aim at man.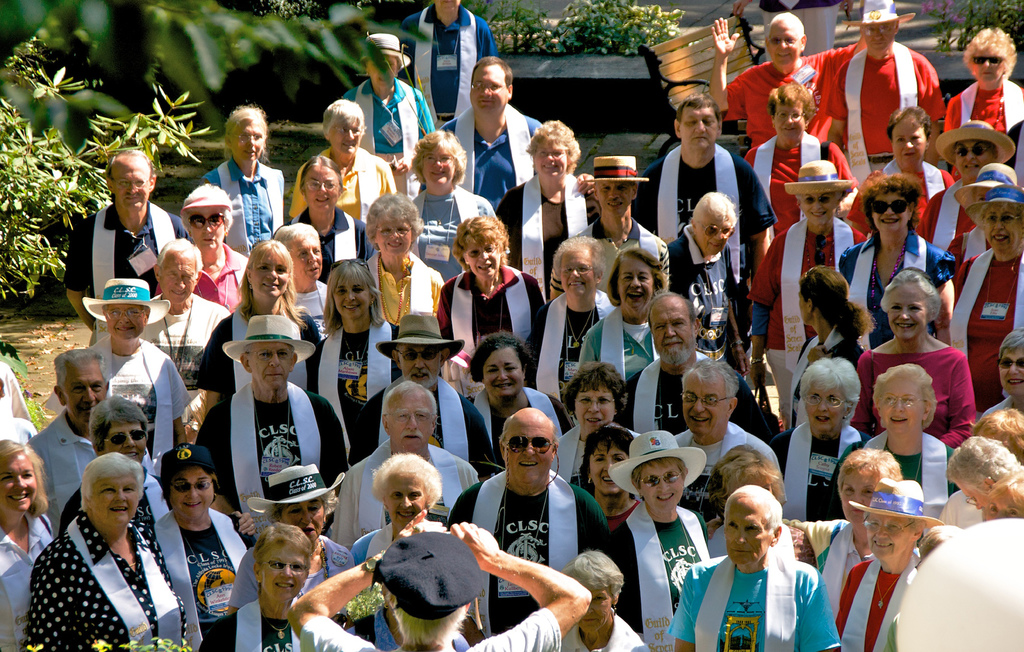
Aimed at region(19, 344, 124, 530).
